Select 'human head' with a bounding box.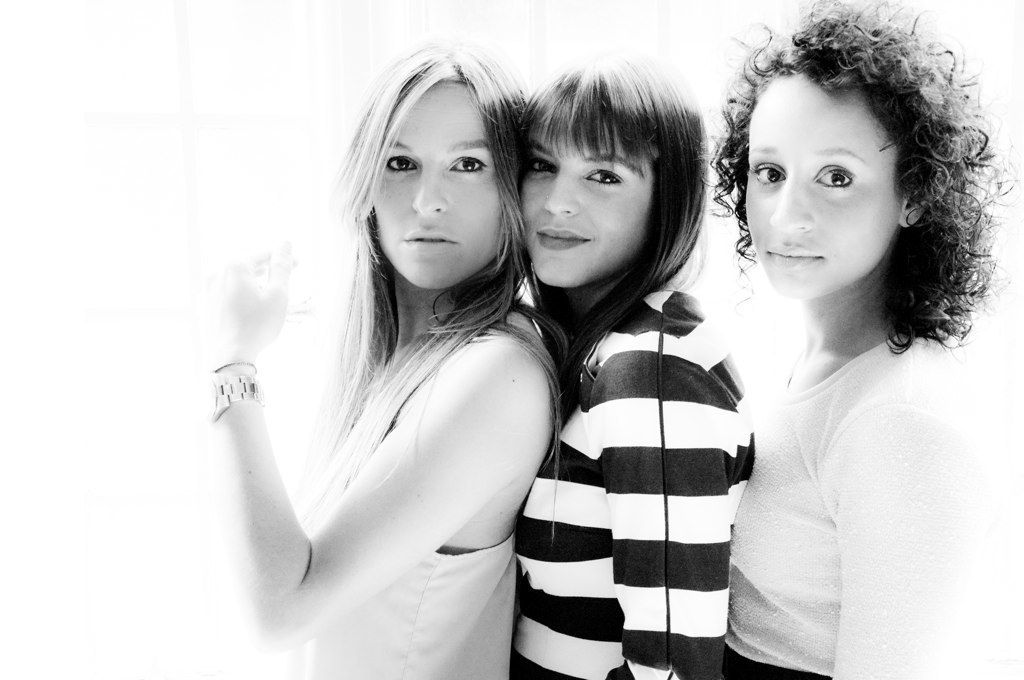
<region>518, 52, 700, 292</region>.
